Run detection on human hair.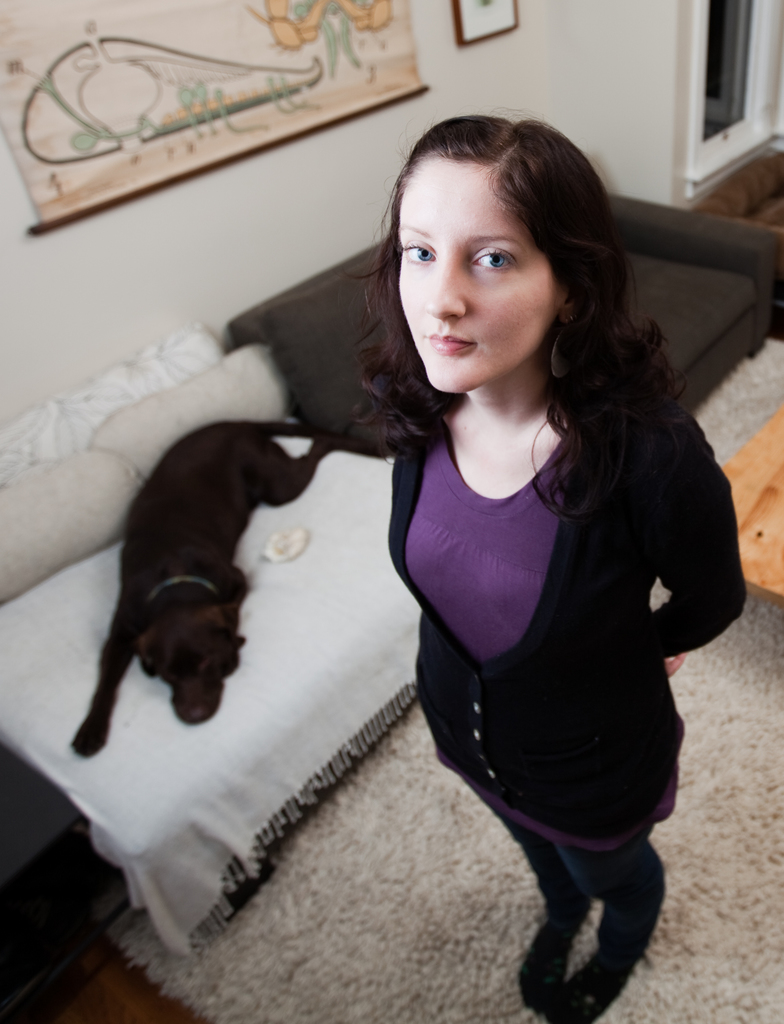
Result: region(361, 104, 676, 543).
